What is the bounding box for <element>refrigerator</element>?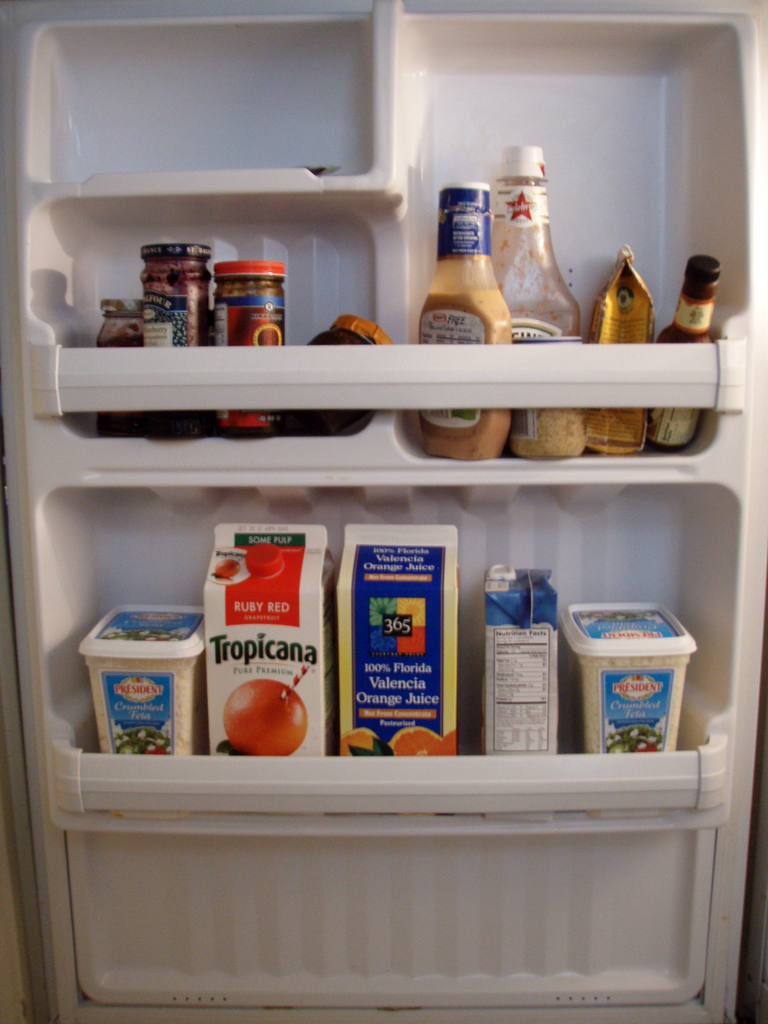
[left=4, top=3, right=761, bottom=1020].
